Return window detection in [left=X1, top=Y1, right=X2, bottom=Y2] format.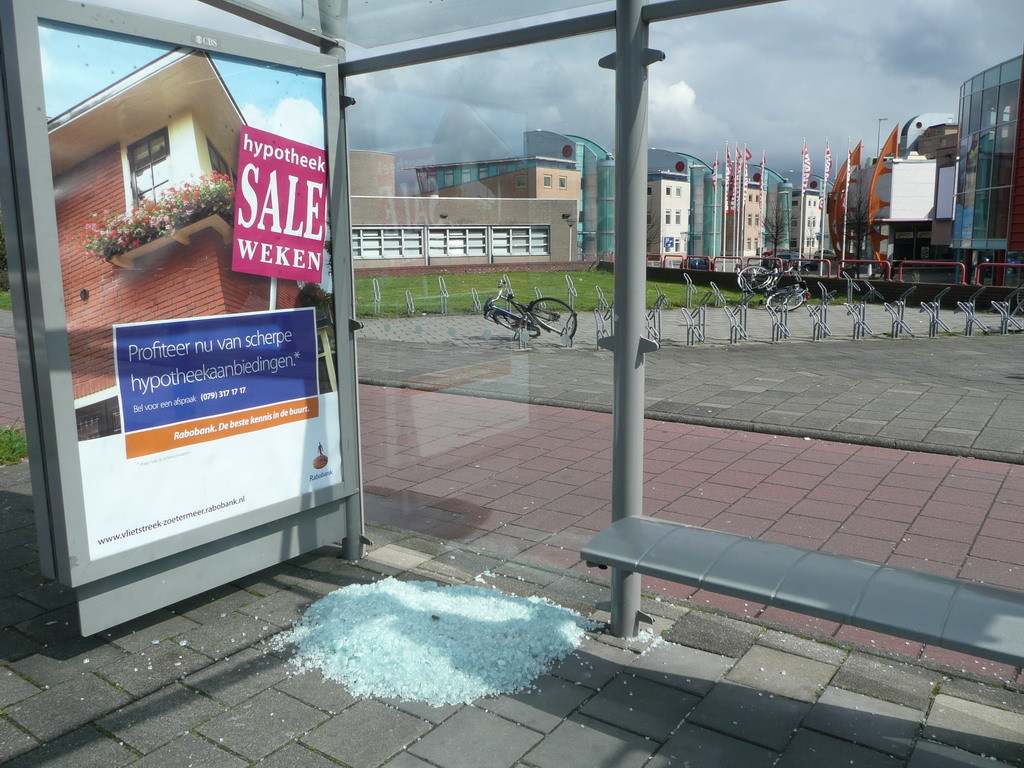
[left=676, top=209, right=681, bottom=224].
